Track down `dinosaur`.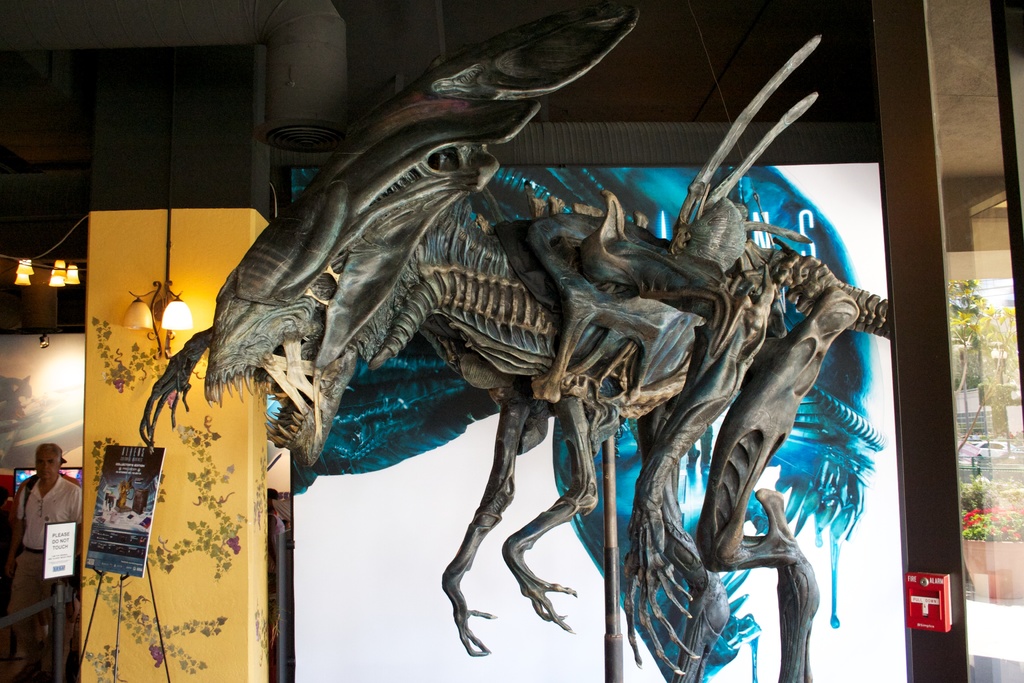
Tracked to (207, 28, 873, 652).
